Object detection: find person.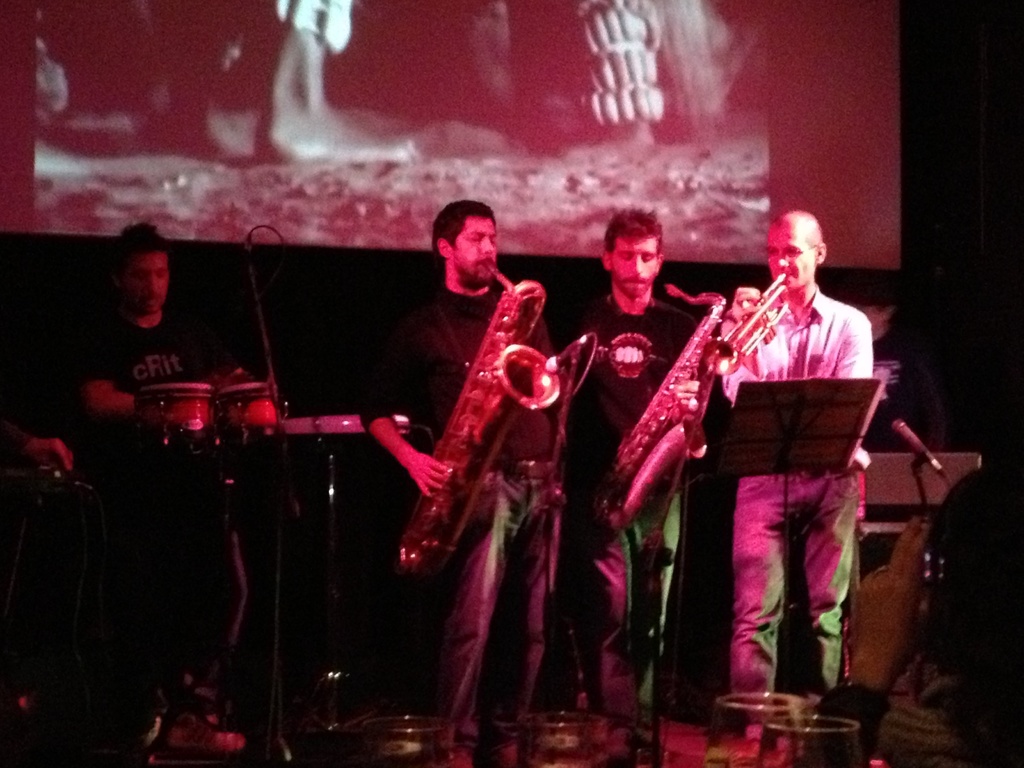
box=[808, 463, 1023, 767].
